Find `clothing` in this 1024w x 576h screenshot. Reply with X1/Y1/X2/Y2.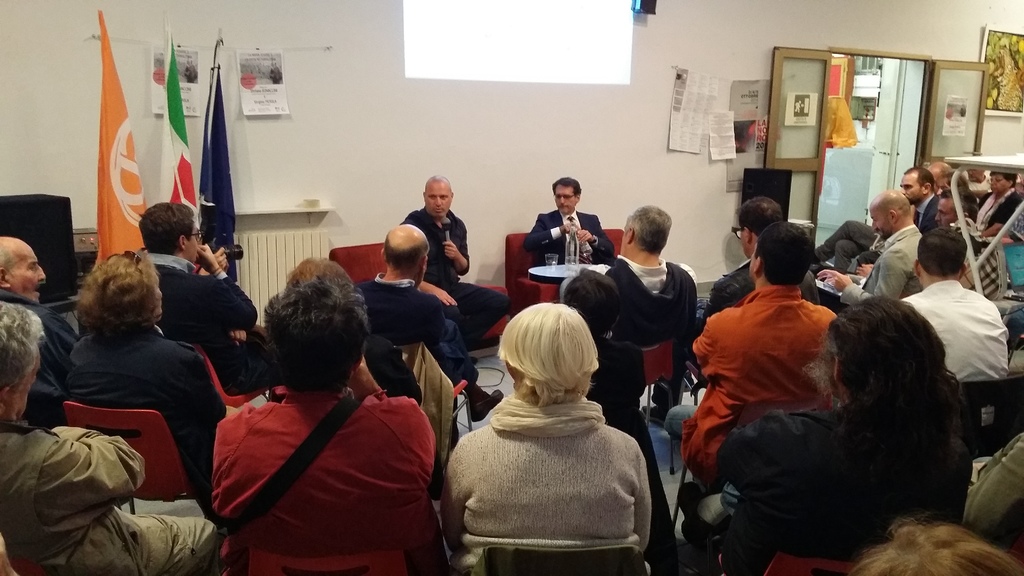
349/260/490/390.
